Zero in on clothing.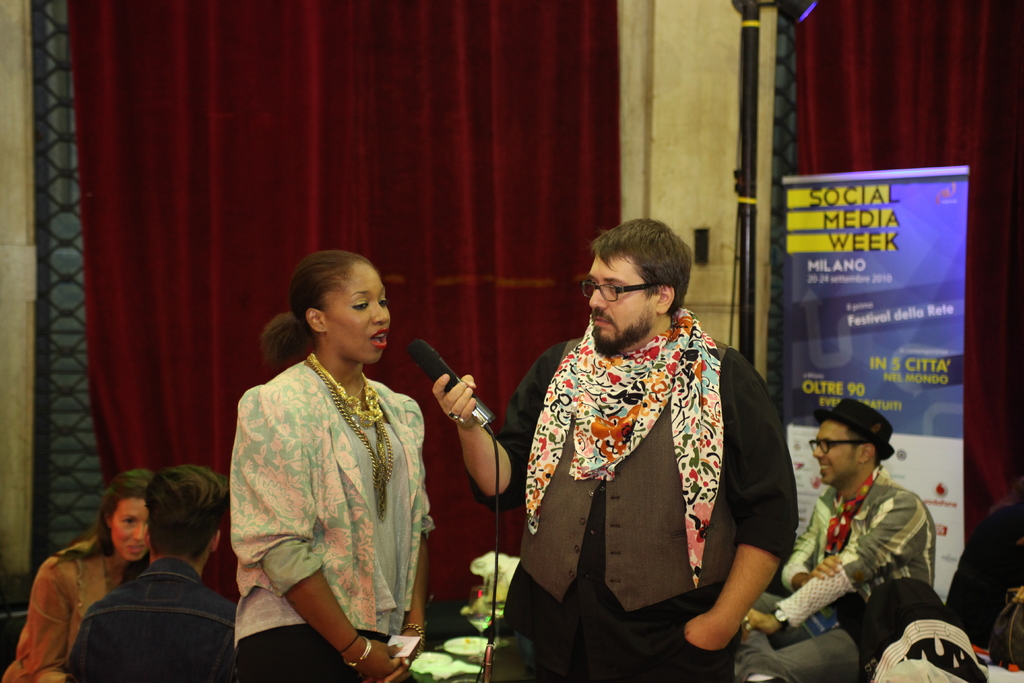
Zeroed in: region(737, 470, 934, 682).
